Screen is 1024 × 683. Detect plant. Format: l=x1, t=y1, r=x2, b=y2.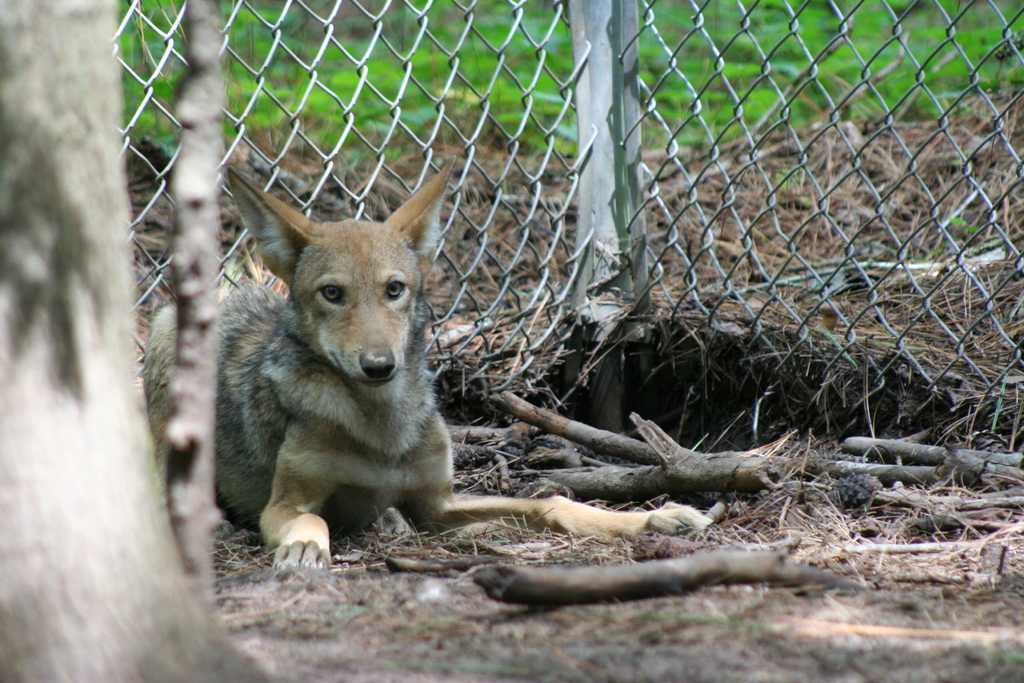
l=776, t=165, r=806, b=188.
